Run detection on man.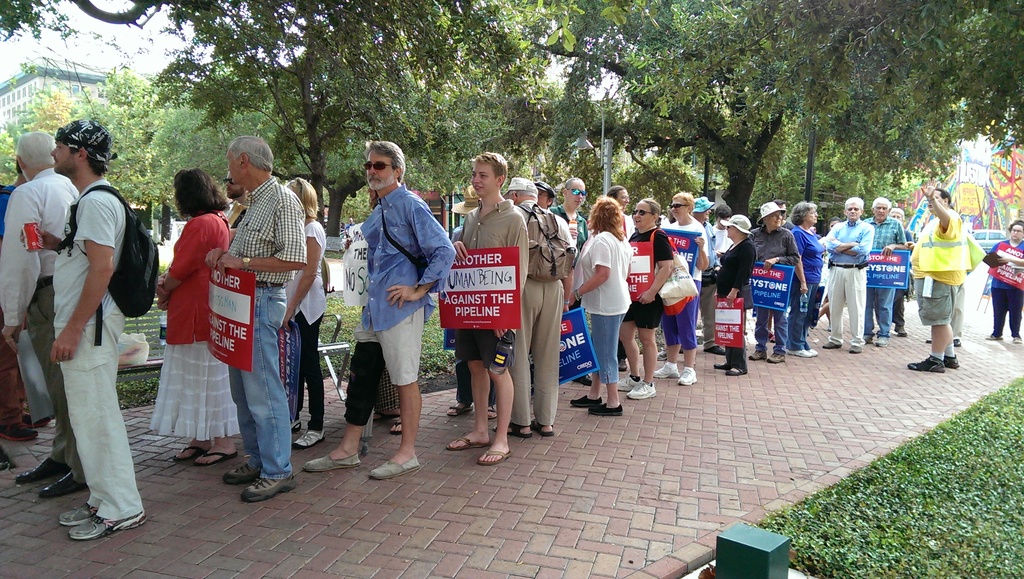
Result: [905,178,970,371].
